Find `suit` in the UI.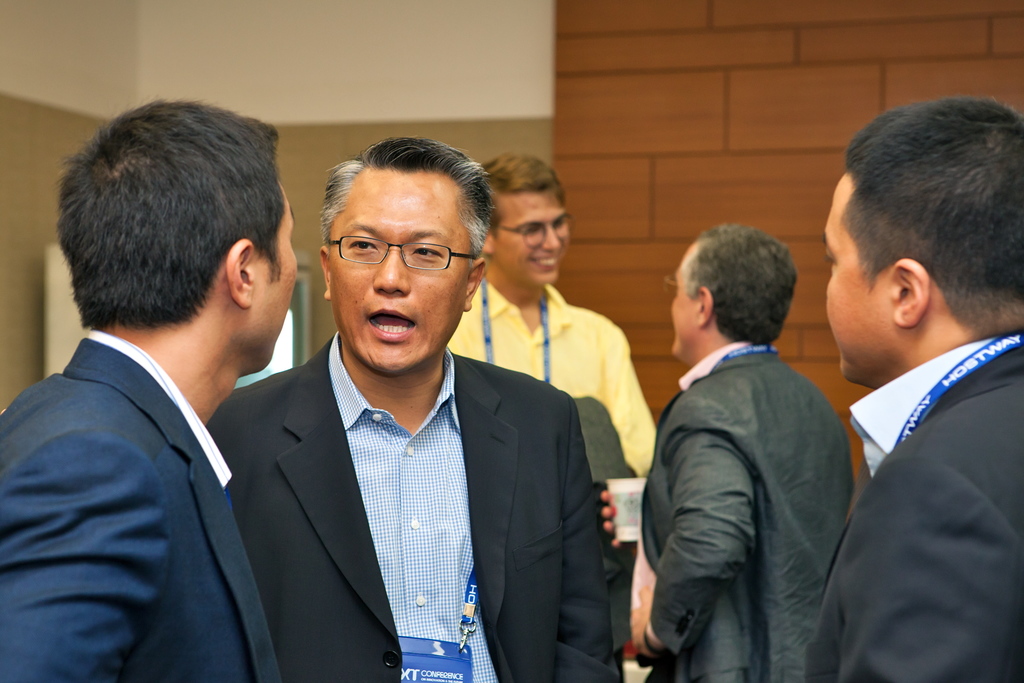
UI element at [805,336,1023,682].
